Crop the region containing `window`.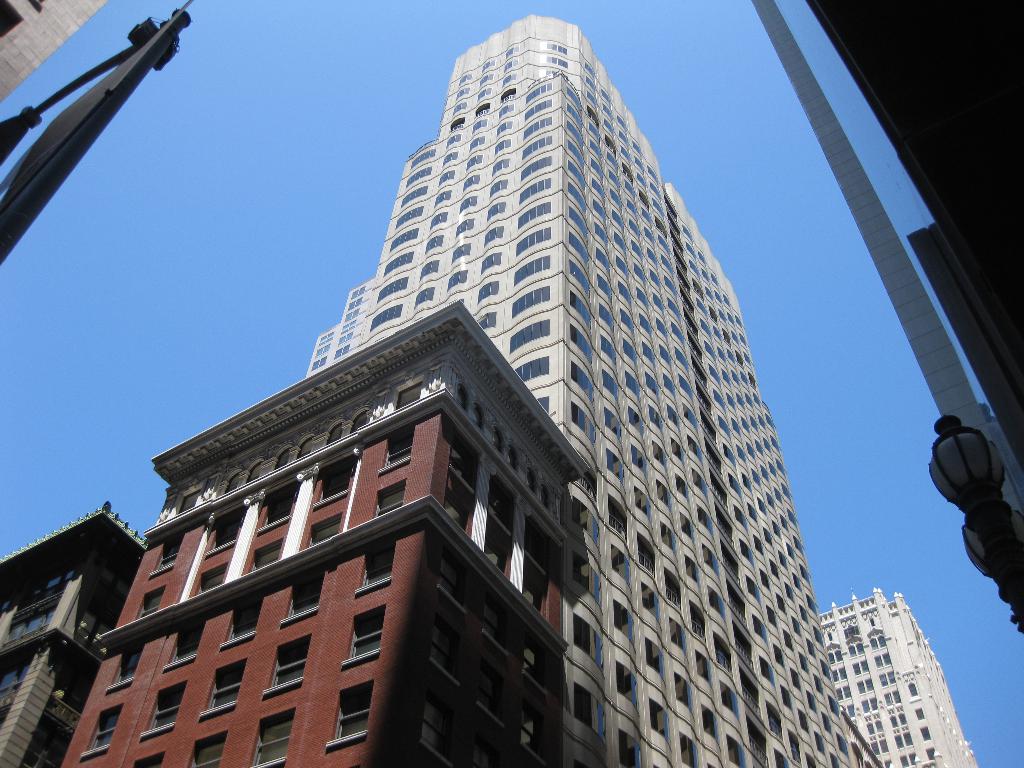
Crop region: <bbox>442, 477, 470, 538</bbox>.
